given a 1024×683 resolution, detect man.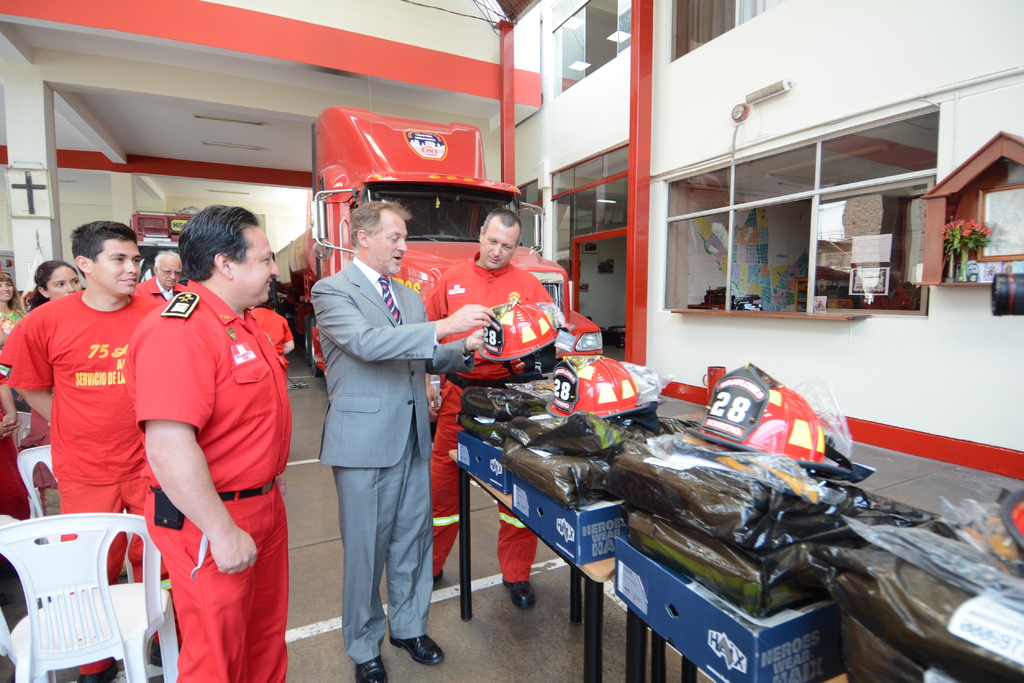
detection(131, 252, 184, 298).
